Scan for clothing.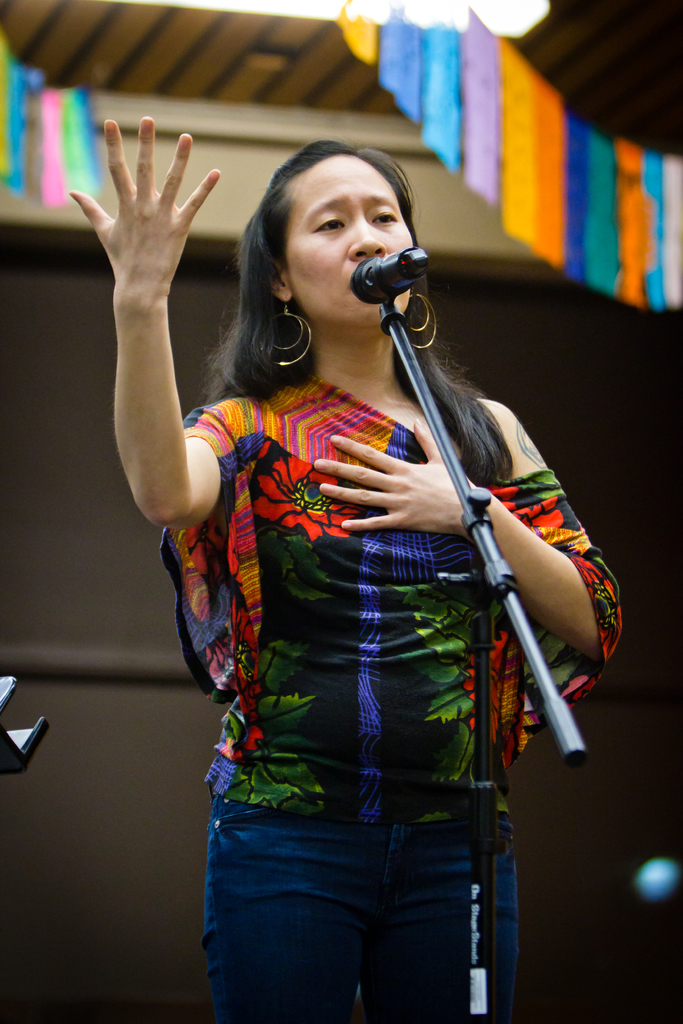
Scan result: {"left": 161, "top": 359, "right": 621, "bottom": 1023}.
